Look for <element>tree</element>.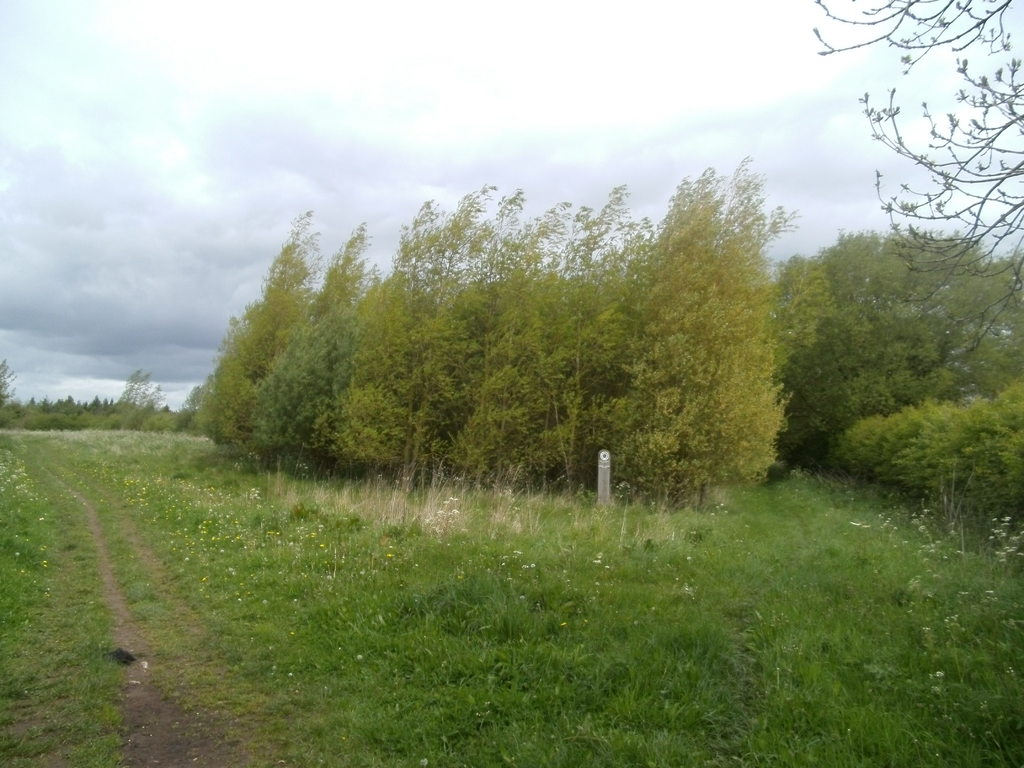
Found: l=0, t=356, r=15, b=413.
